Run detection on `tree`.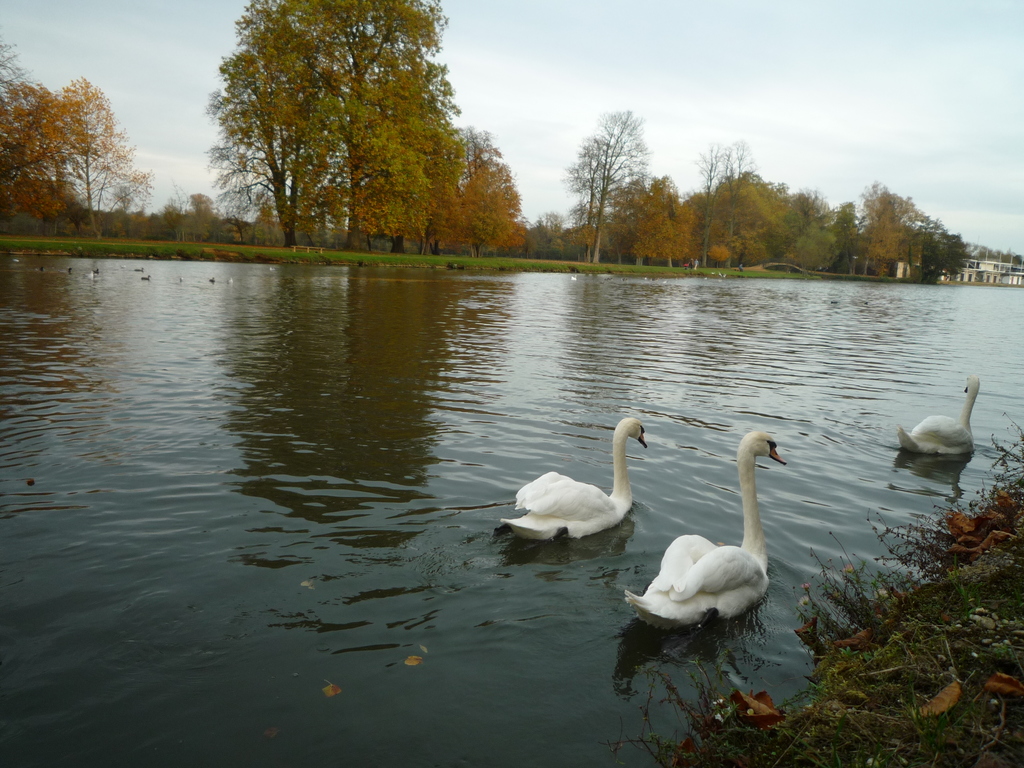
Result: 0:56:134:225.
